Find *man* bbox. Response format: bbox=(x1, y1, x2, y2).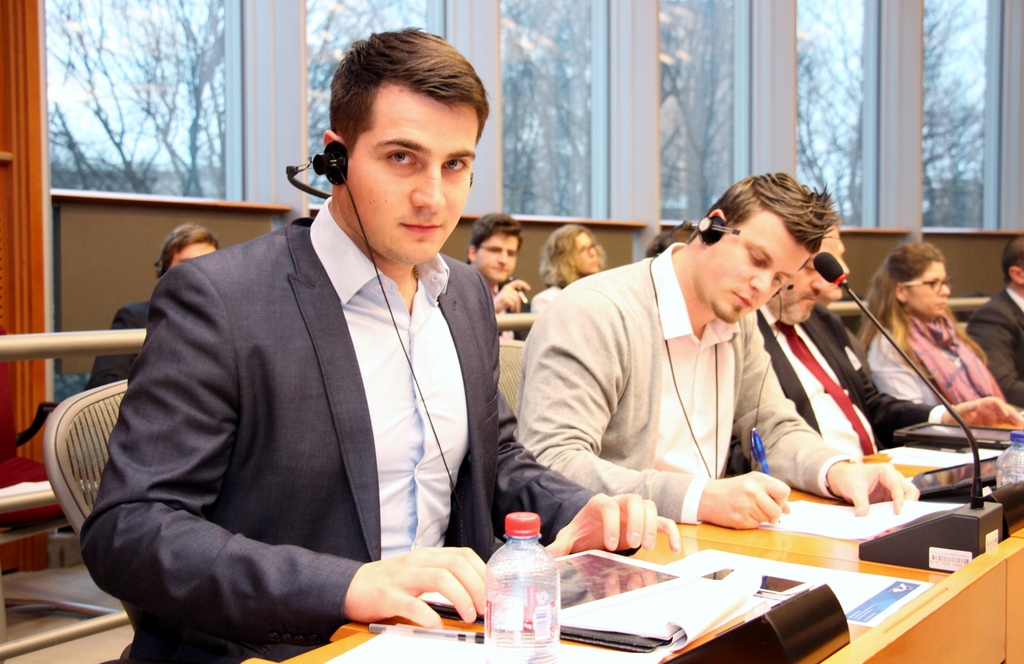
bbox=(513, 166, 868, 577).
